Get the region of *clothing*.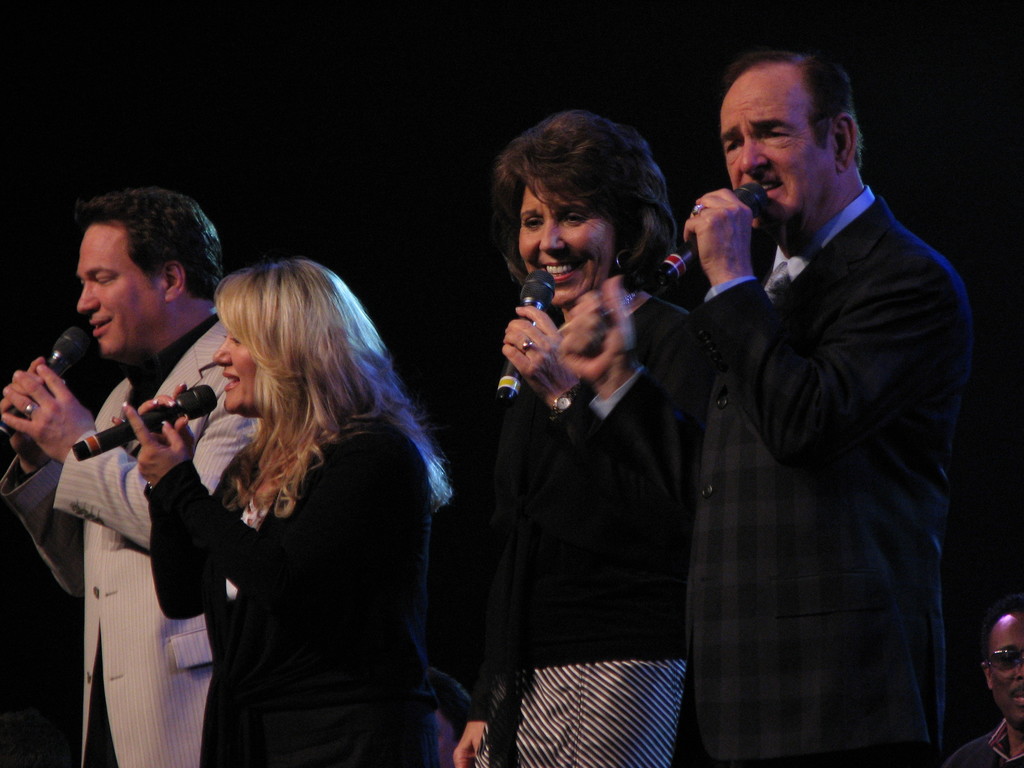
[x1=0, y1=314, x2=267, y2=767].
